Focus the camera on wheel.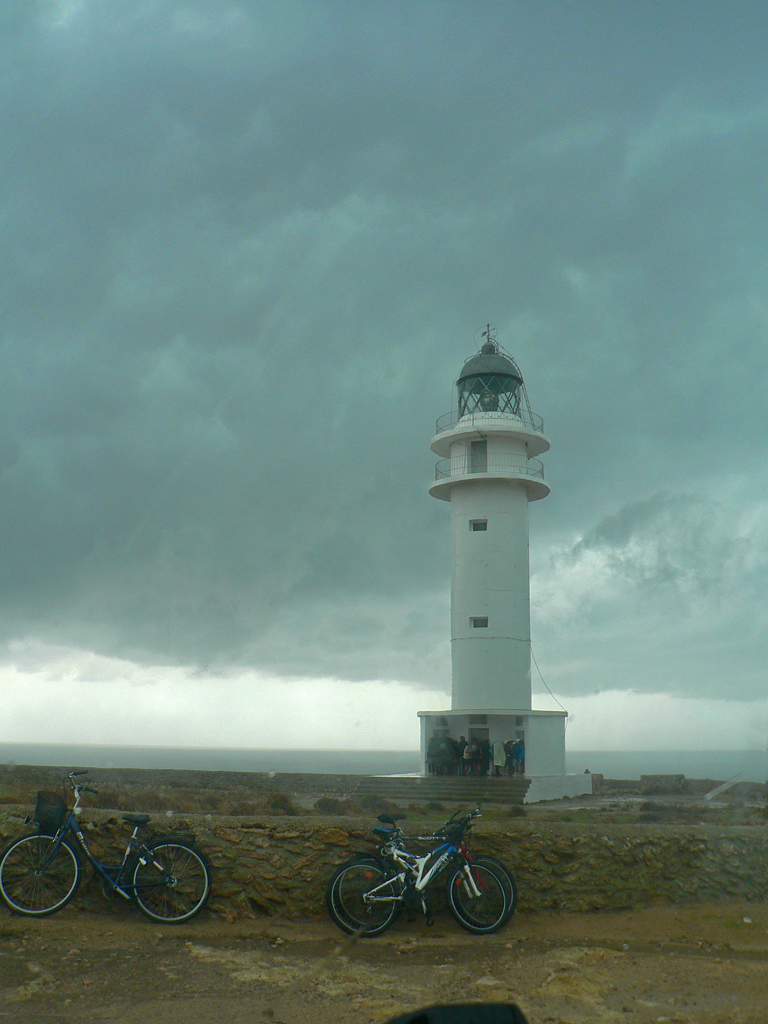
Focus region: [451, 849, 520, 927].
